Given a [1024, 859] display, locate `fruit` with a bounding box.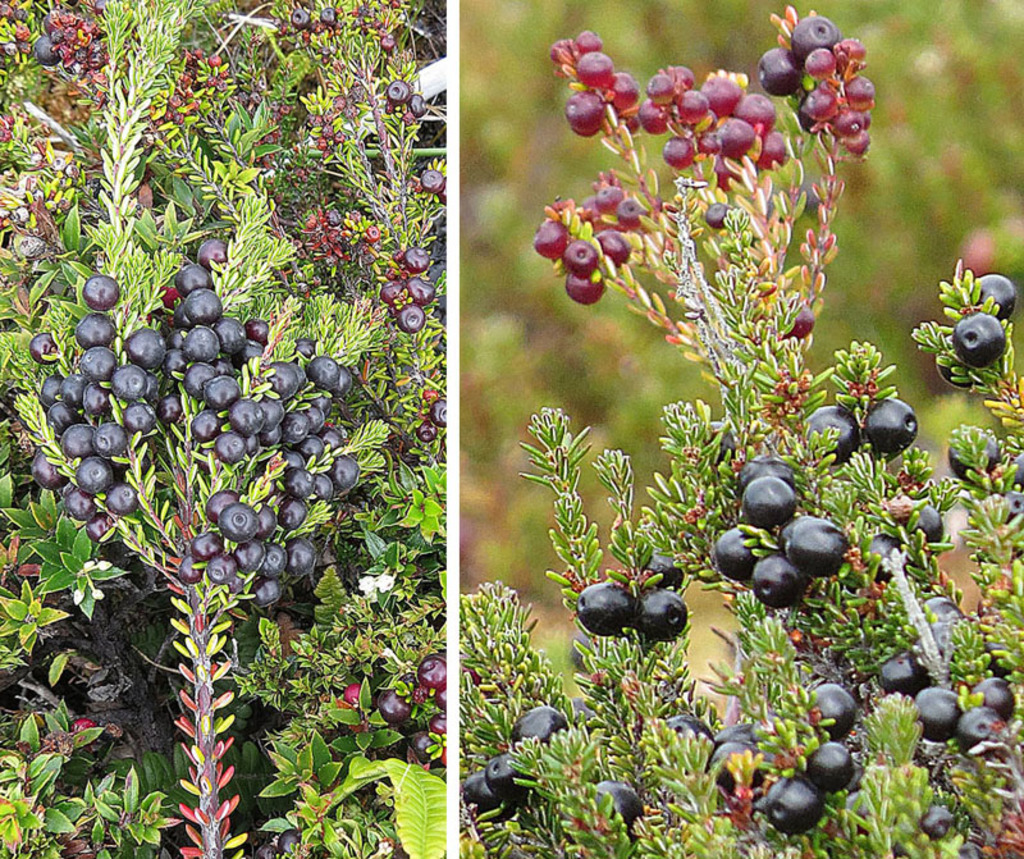
Located: 799,407,863,465.
